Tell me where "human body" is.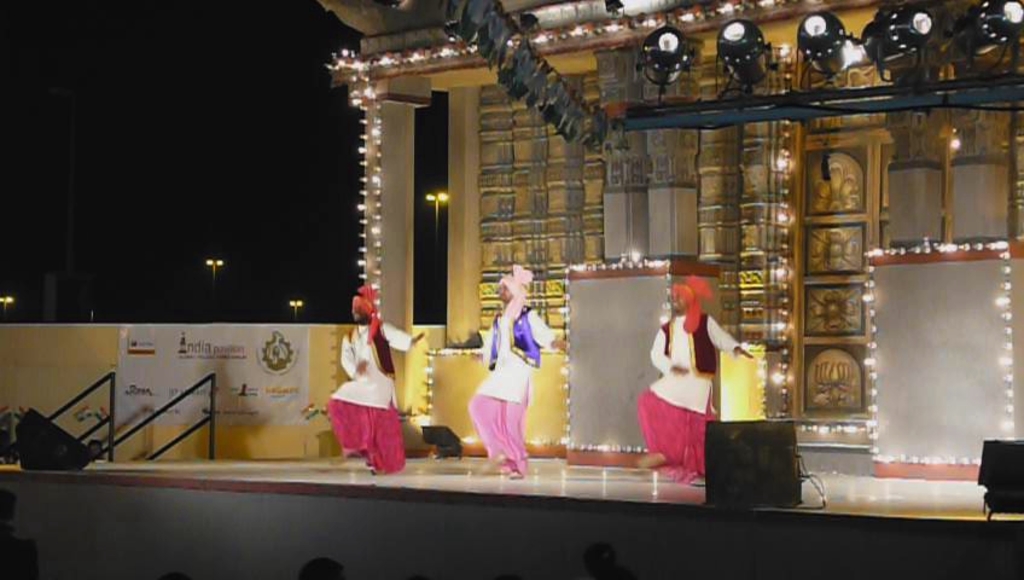
"human body" is at box(470, 295, 552, 477).
